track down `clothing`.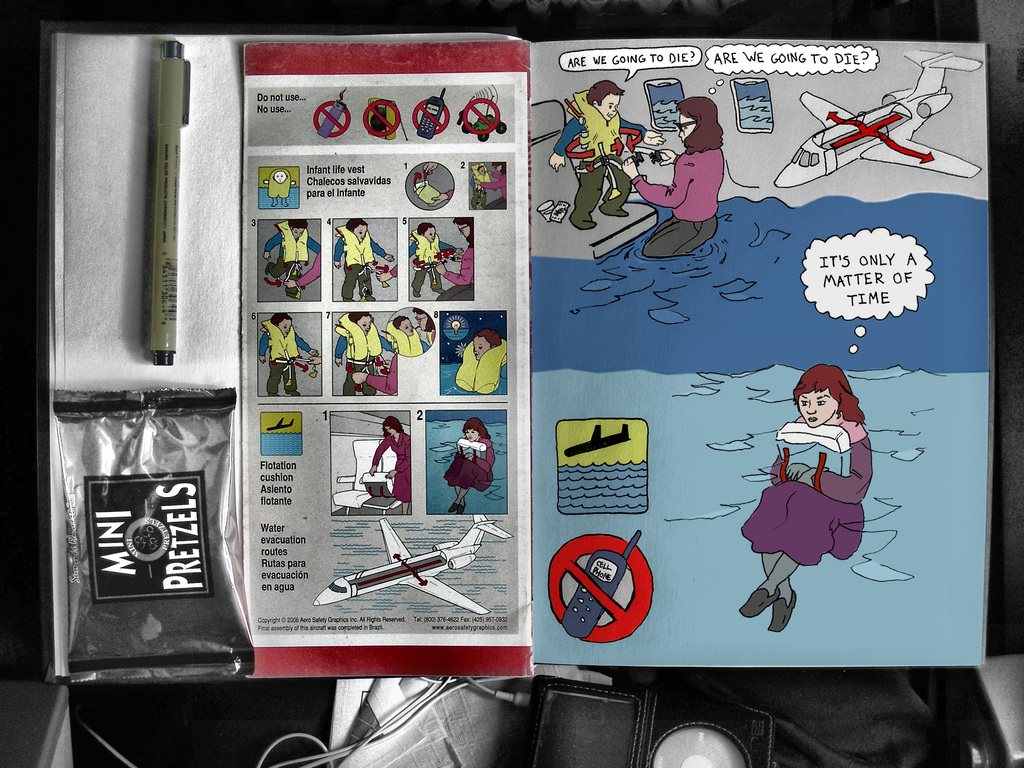
Tracked to (left=632, top=149, right=724, bottom=252).
